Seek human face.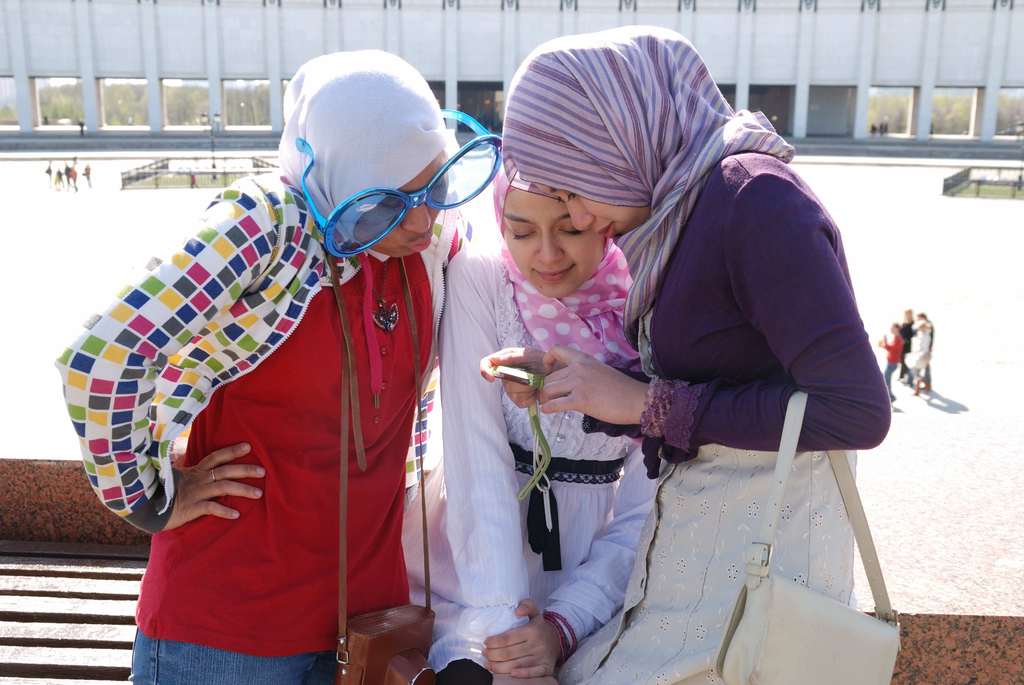
374/152/446/256.
